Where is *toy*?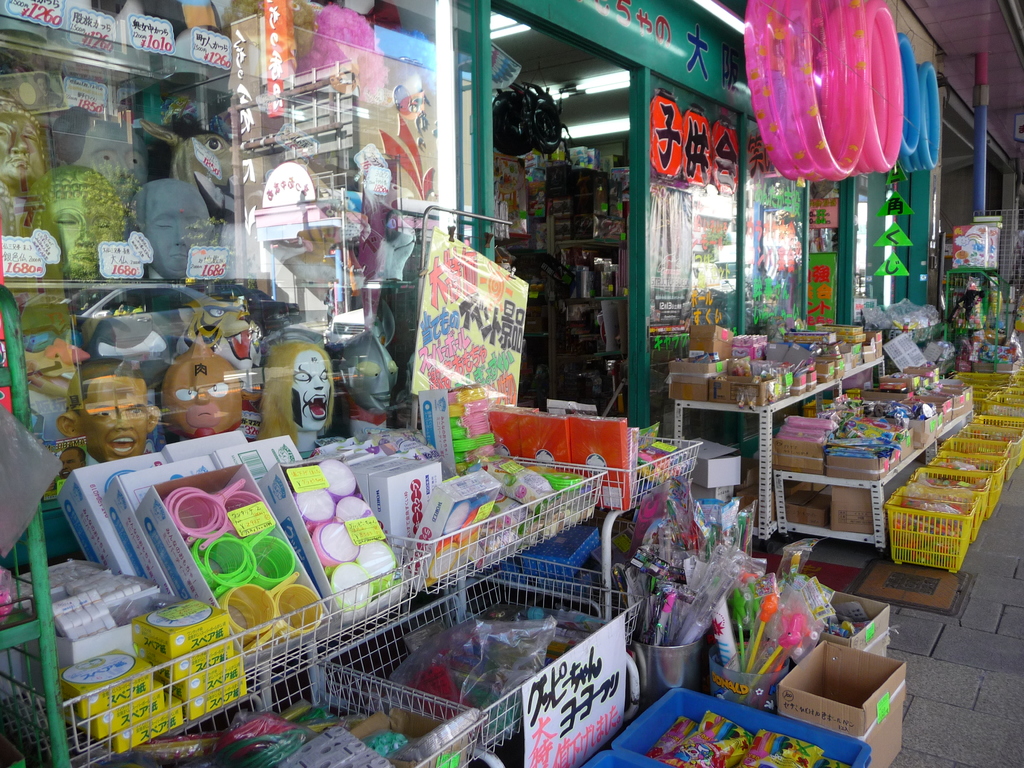
crop(122, 182, 228, 284).
